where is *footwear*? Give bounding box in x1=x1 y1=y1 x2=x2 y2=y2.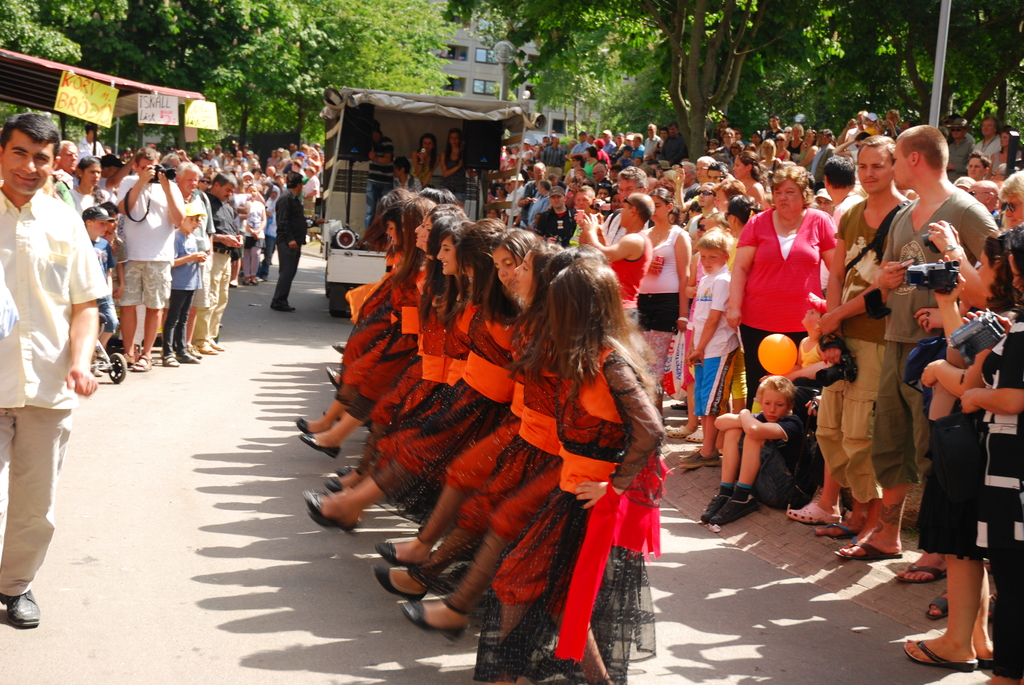
x1=326 y1=365 x2=340 y2=392.
